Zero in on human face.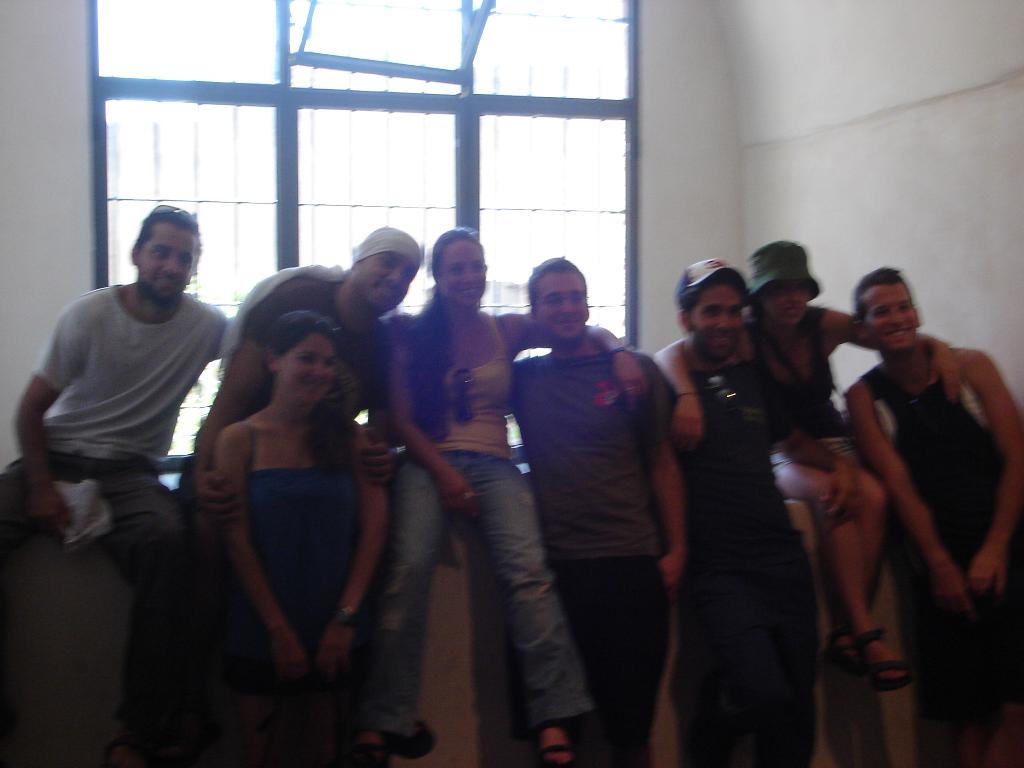
Zeroed in: 352,250,415,313.
